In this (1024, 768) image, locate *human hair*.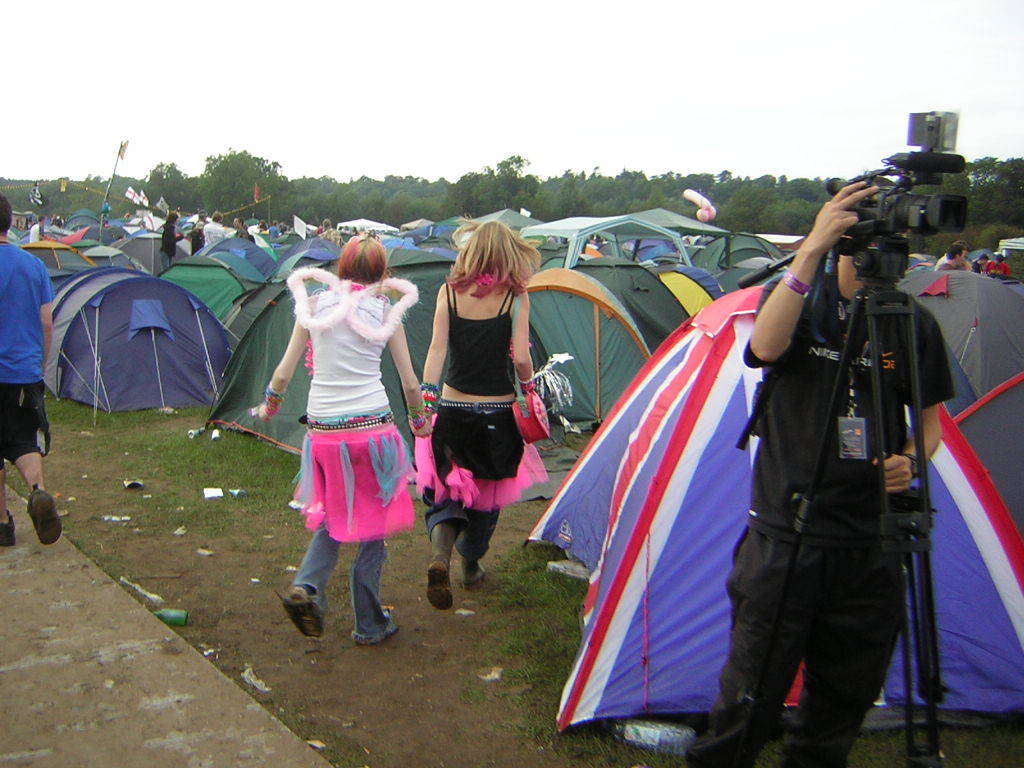
Bounding box: 327,227,392,305.
